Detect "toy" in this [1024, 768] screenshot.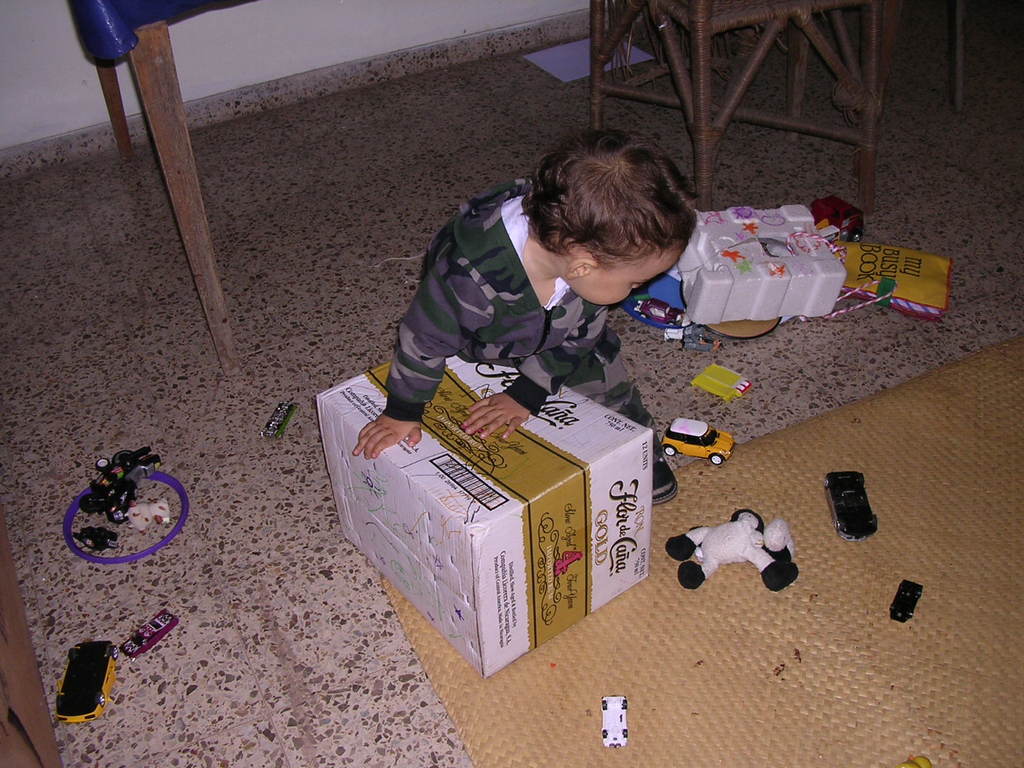
Detection: <bbox>126, 607, 179, 659</bbox>.
